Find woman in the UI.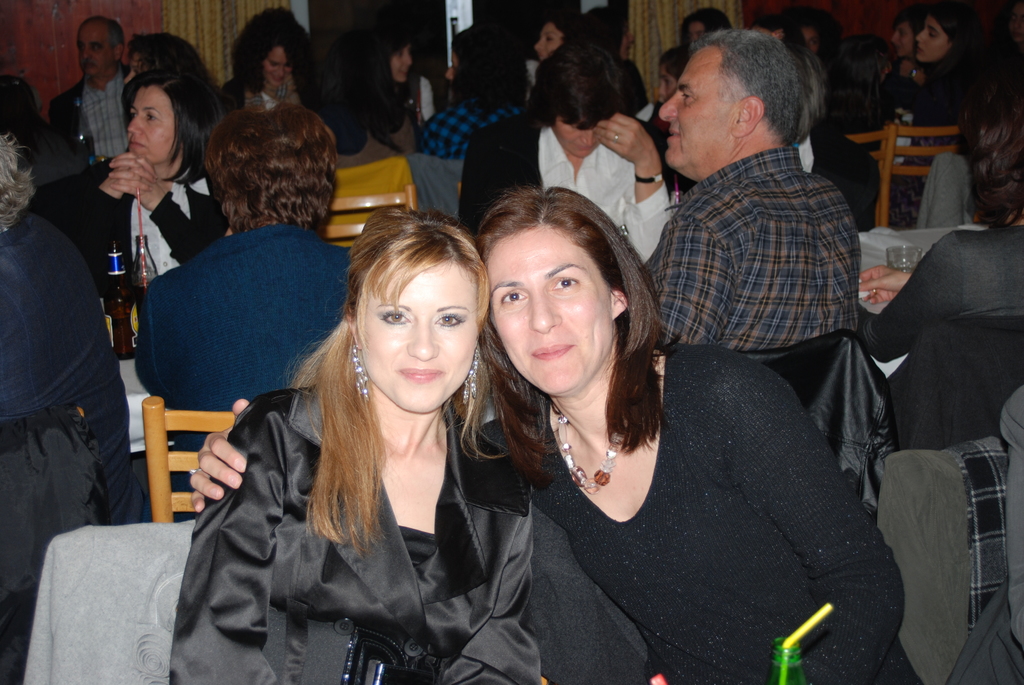
UI element at bbox=[458, 45, 681, 286].
